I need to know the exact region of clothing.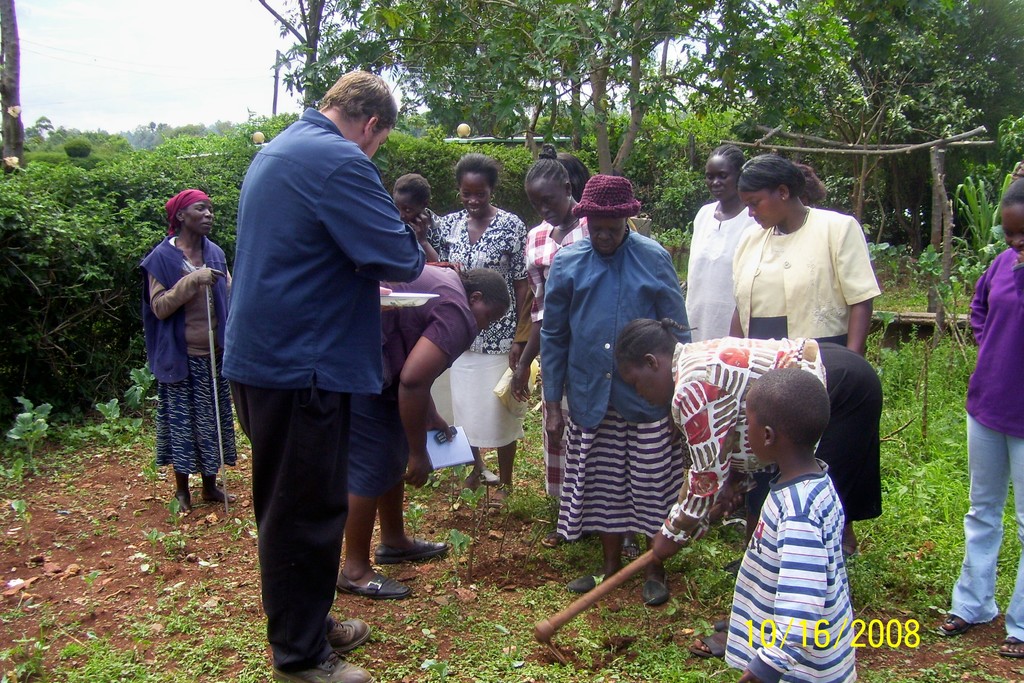
Region: 434/207/530/456.
